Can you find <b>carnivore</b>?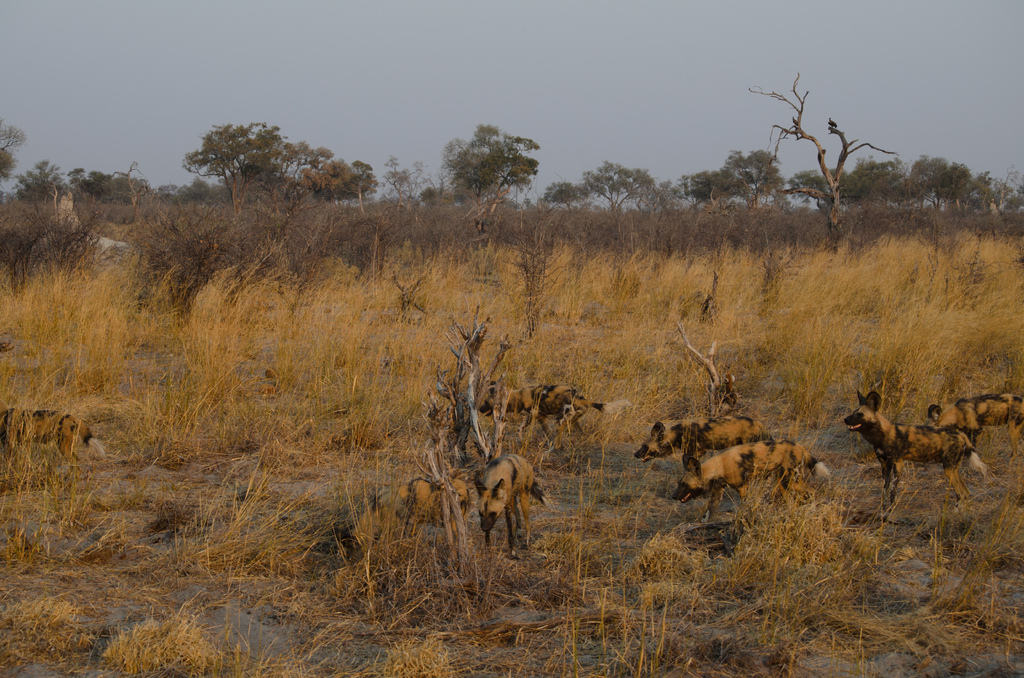
Yes, bounding box: box=[926, 392, 1023, 462].
